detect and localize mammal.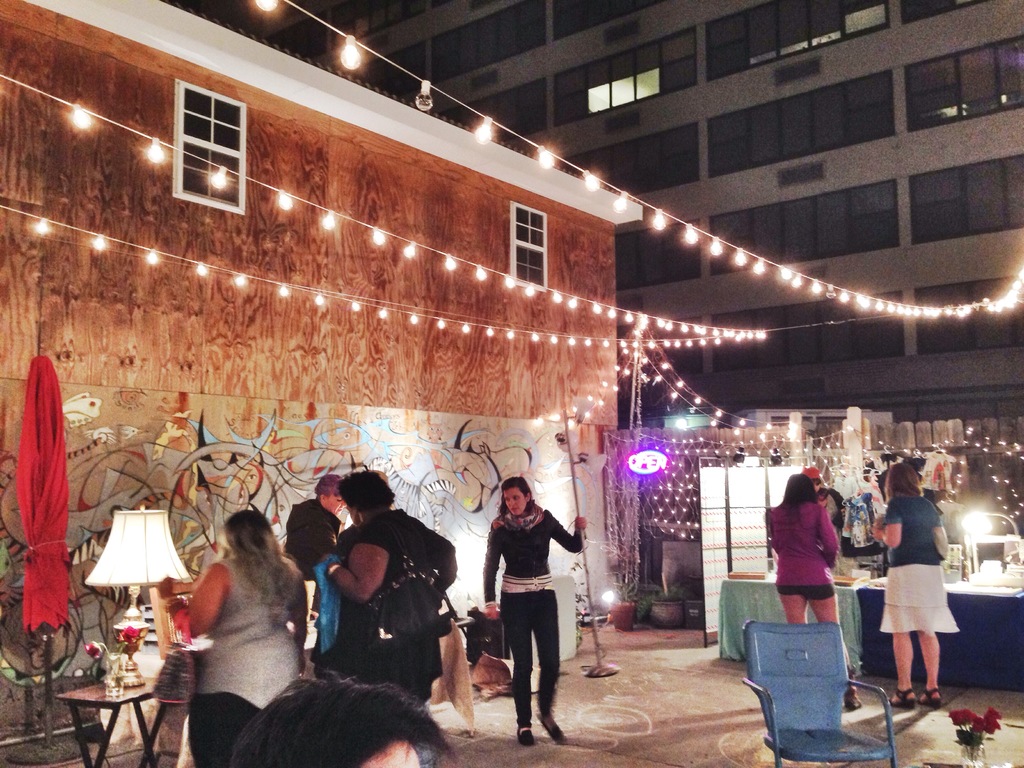
Localized at bbox=[223, 669, 458, 767].
